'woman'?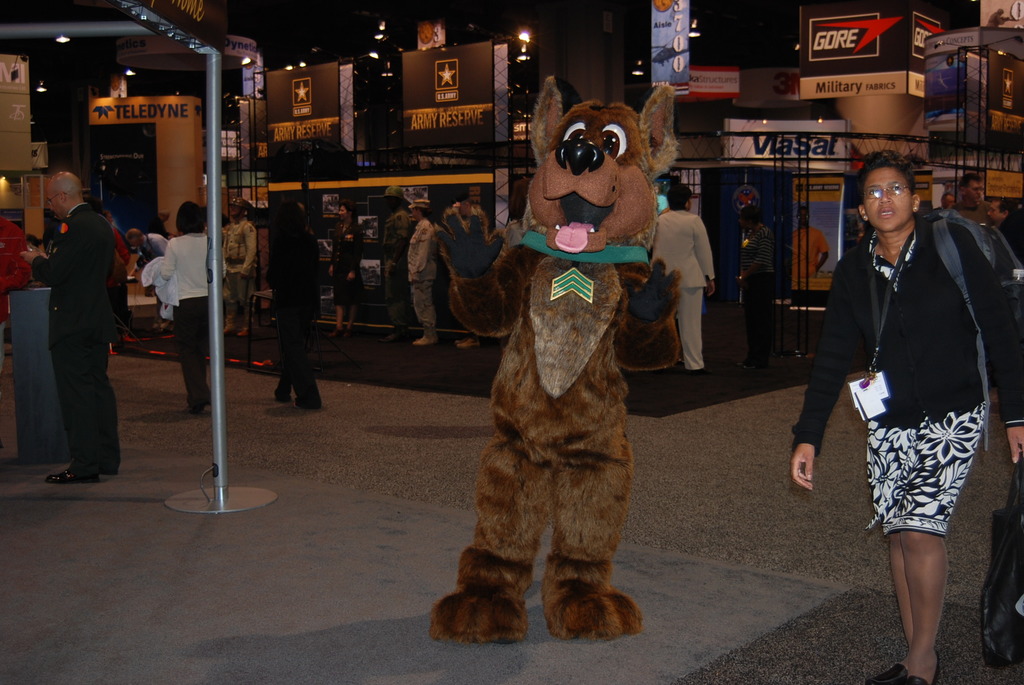
813,144,991,675
